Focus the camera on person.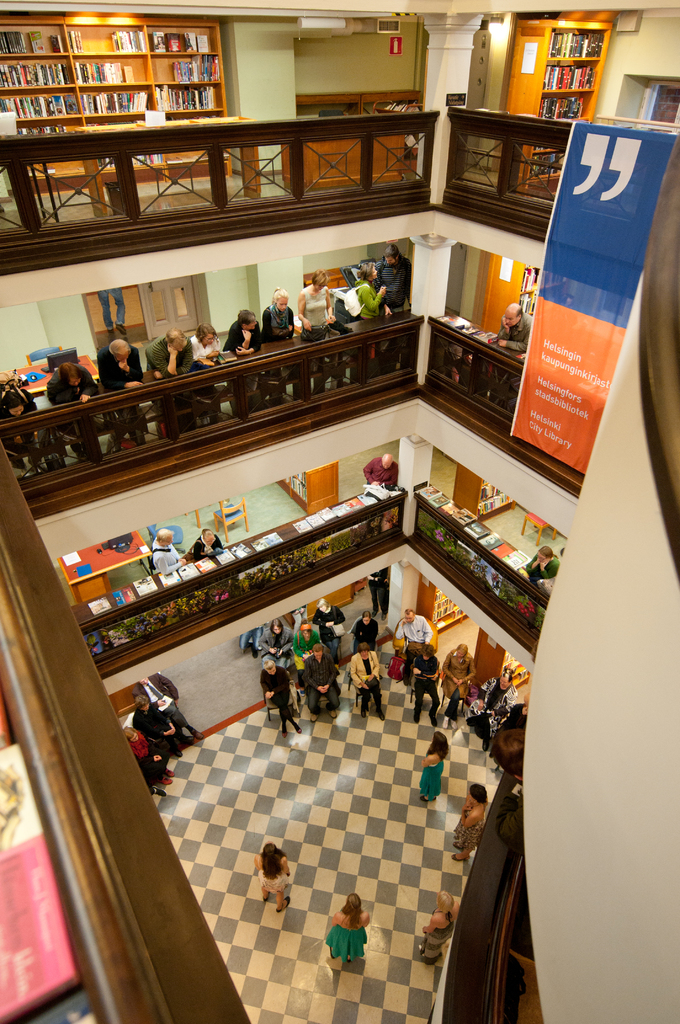
Focus region: left=295, top=269, right=330, bottom=391.
